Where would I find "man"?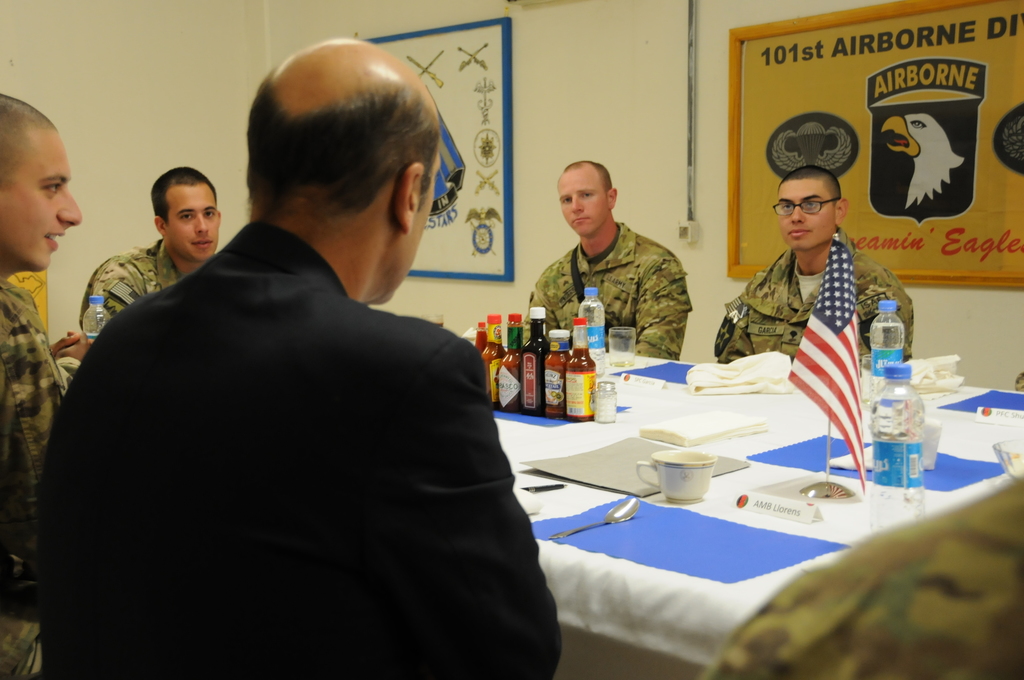
At bbox=[0, 93, 89, 635].
